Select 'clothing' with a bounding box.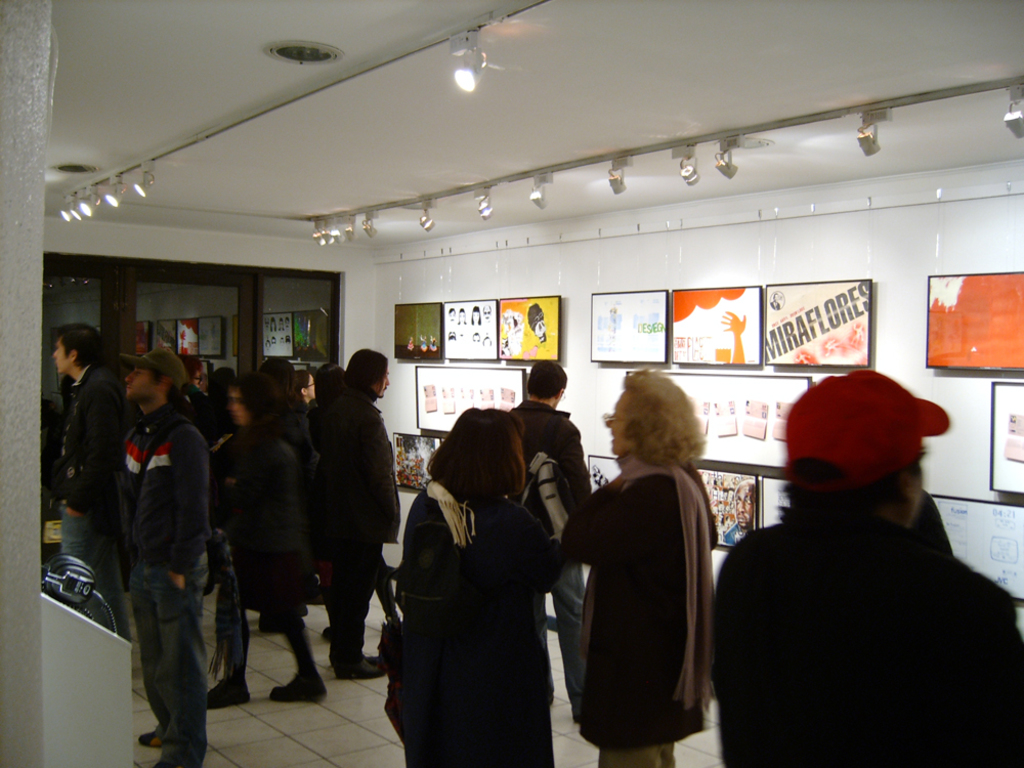
box(712, 506, 1023, 767).
